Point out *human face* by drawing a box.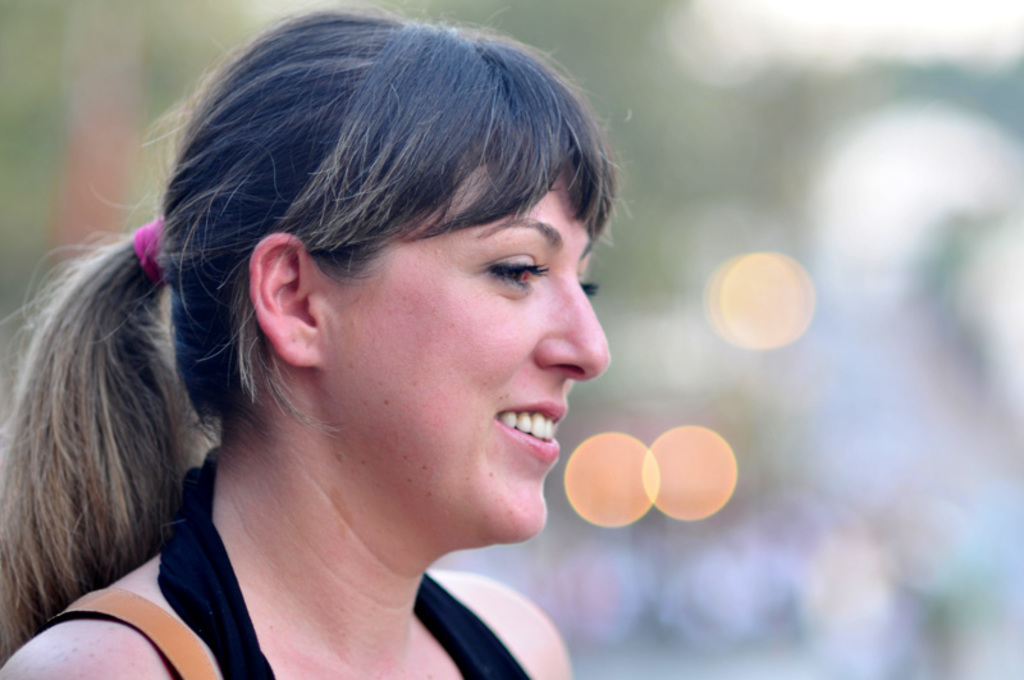
BBox(316, 118, 616, 549).
